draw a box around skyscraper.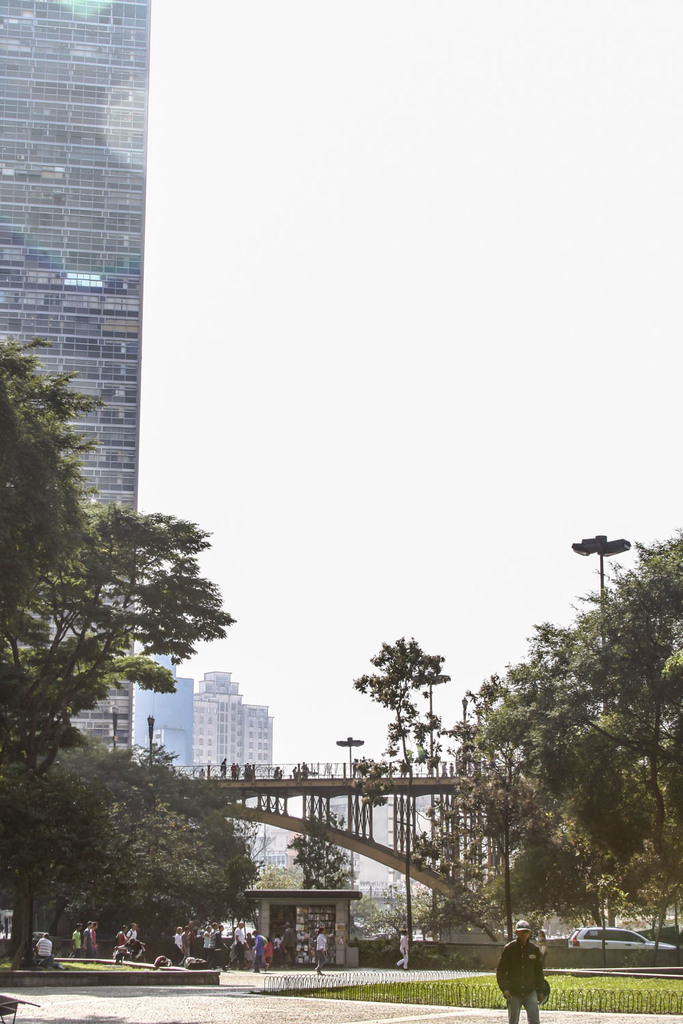
locate(0, 0, 152, 769).
